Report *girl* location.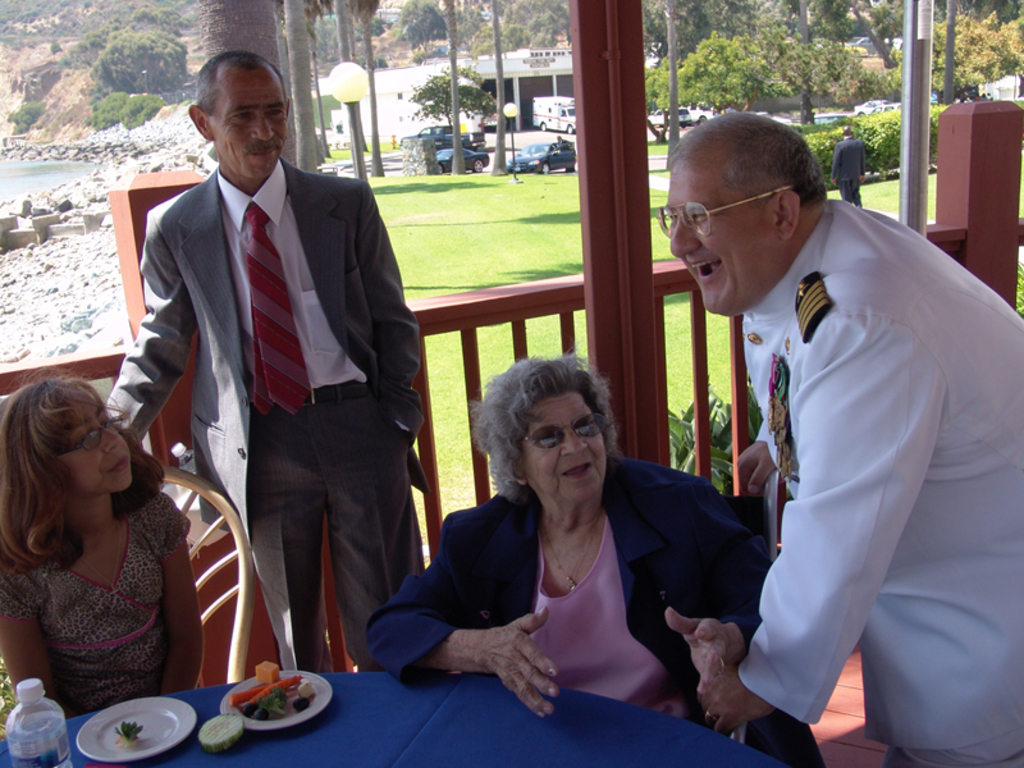
Report: 3, 371, 189, 701.
